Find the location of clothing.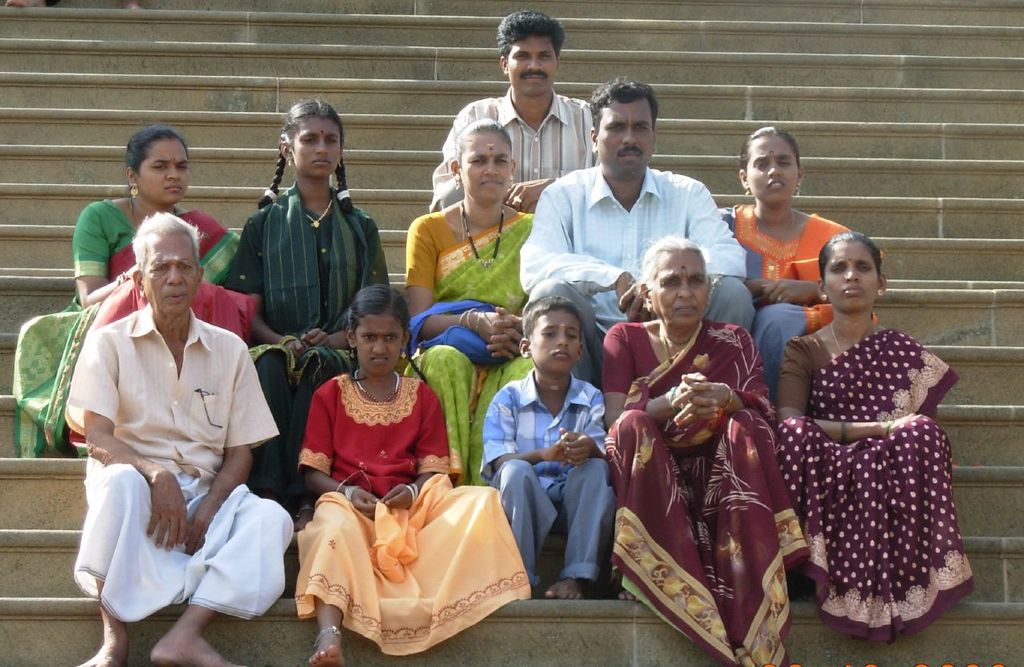
Location: [478,370,621,581].
